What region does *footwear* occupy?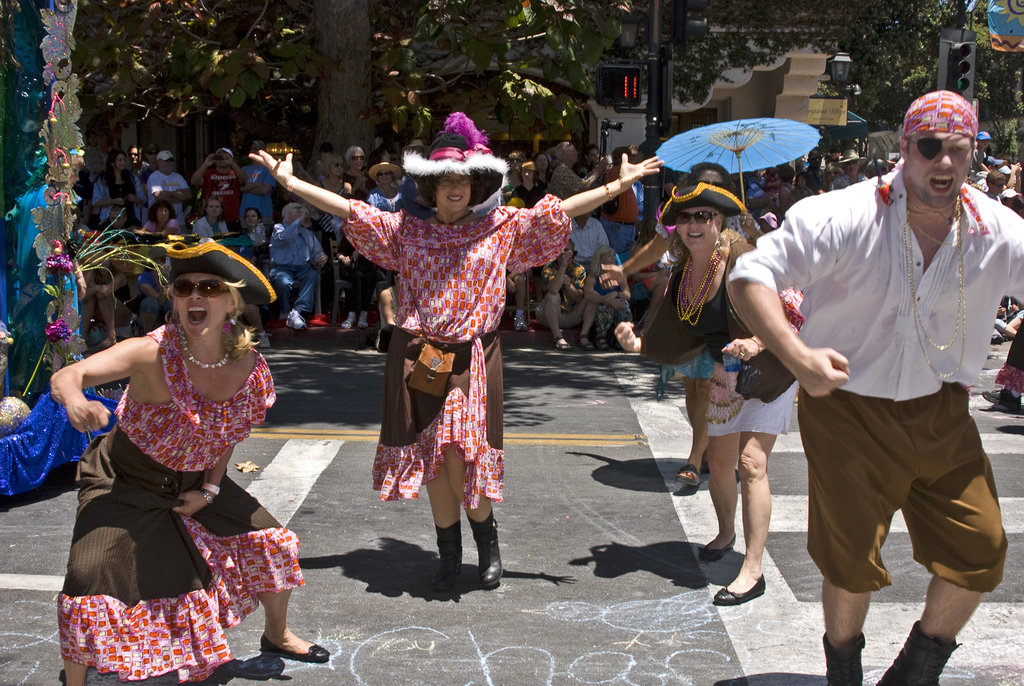
x1=980 y1=381 x2=1022 y2=410.
